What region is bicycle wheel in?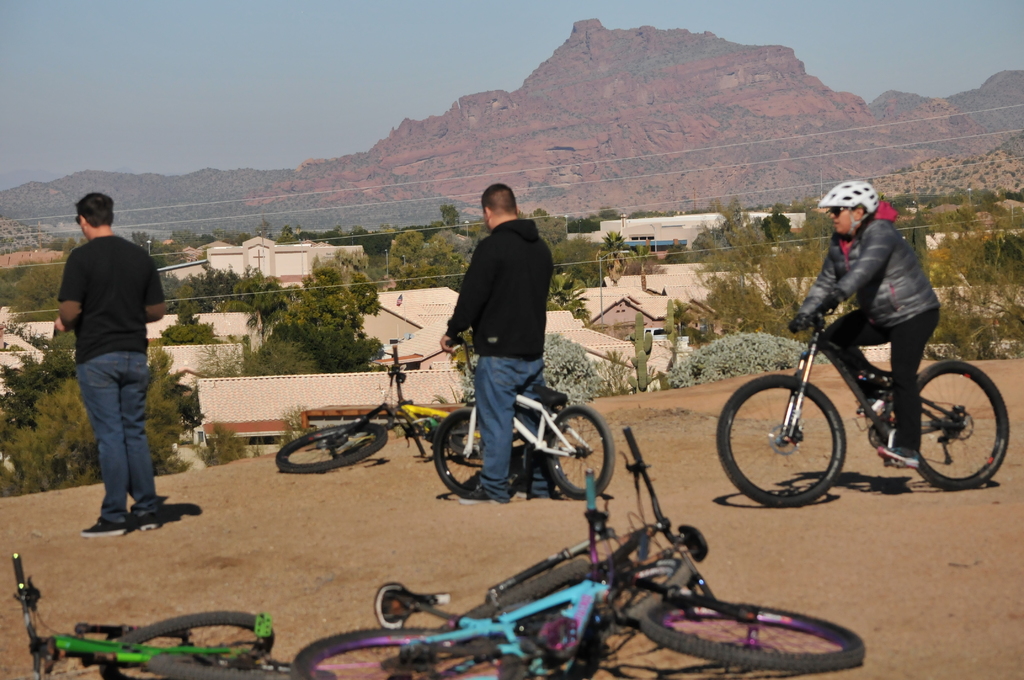
596/555/688/634.
